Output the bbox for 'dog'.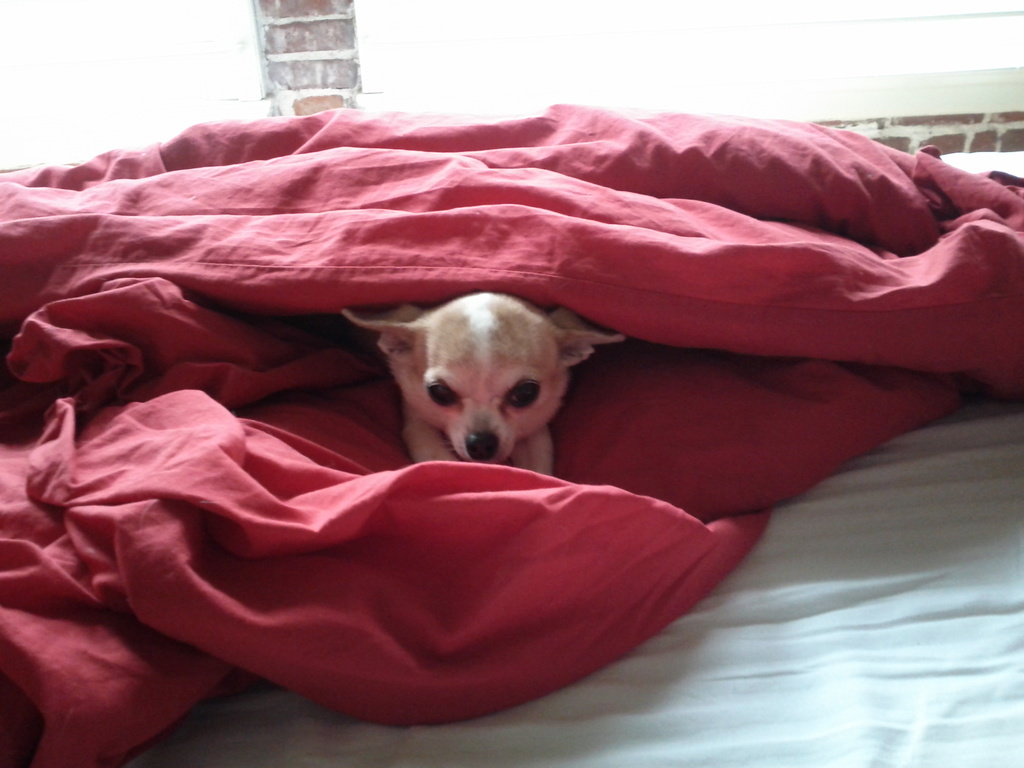
x1=341, y1=291, x2=627, y2=475.
